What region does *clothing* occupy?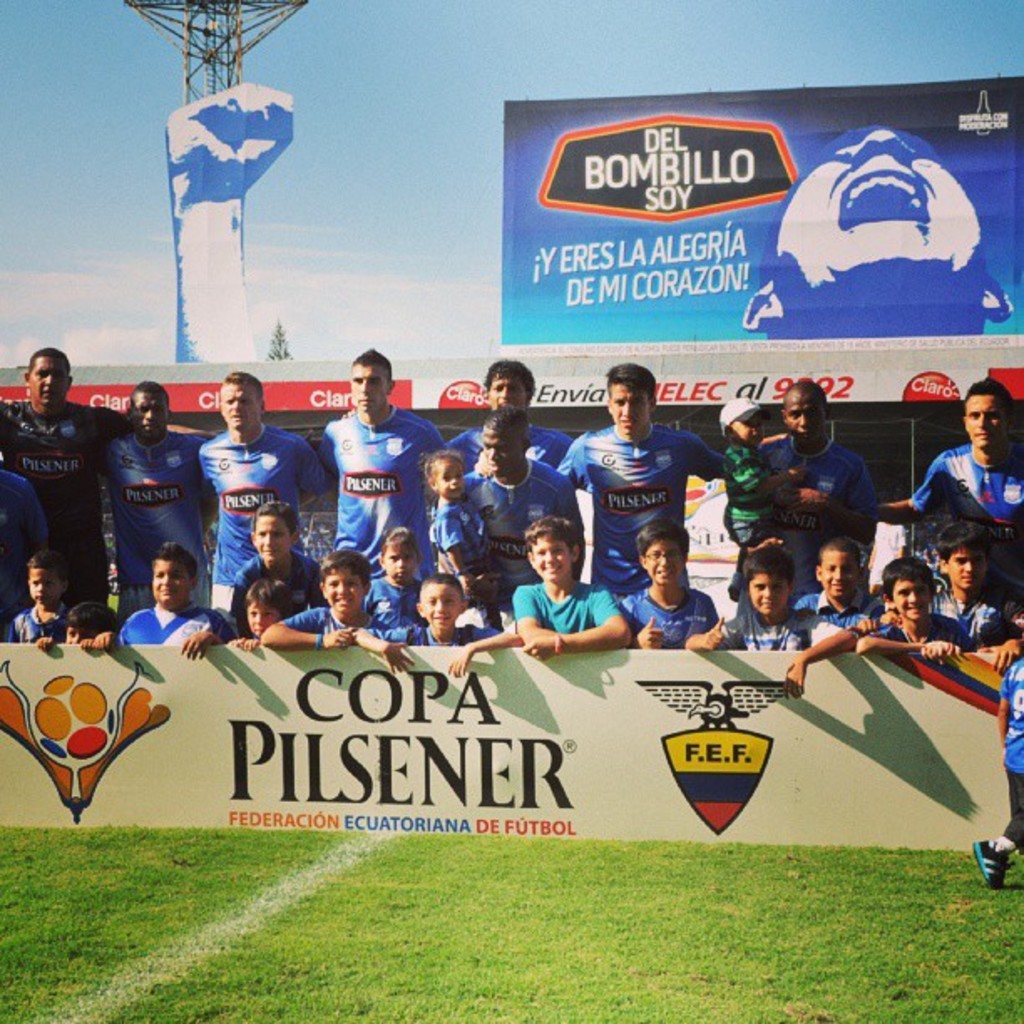
crop(719, 609, 850, 648).
